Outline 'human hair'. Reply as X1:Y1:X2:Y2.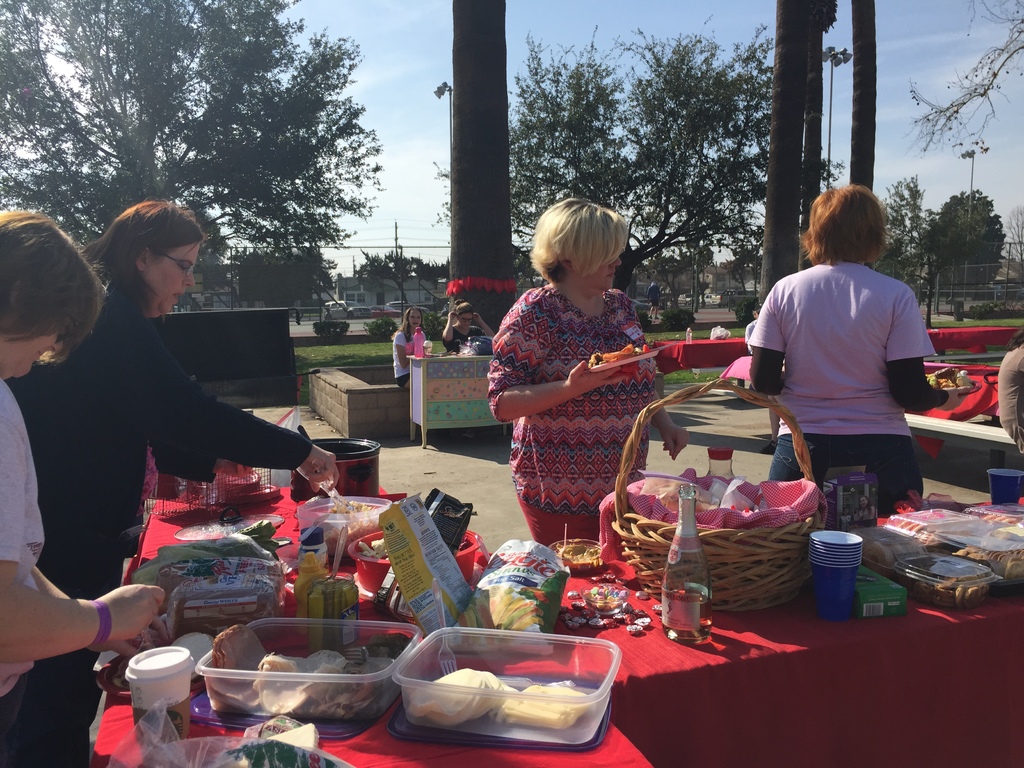
453:300:474:321.
